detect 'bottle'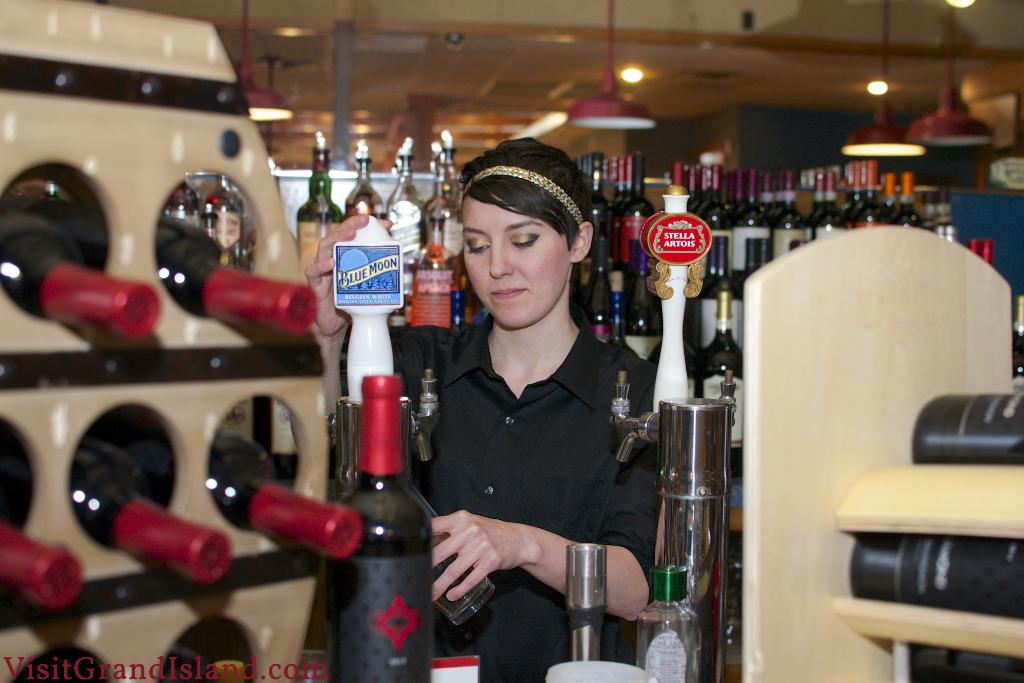
[left=776, top=159, right=808, bottom=263]
